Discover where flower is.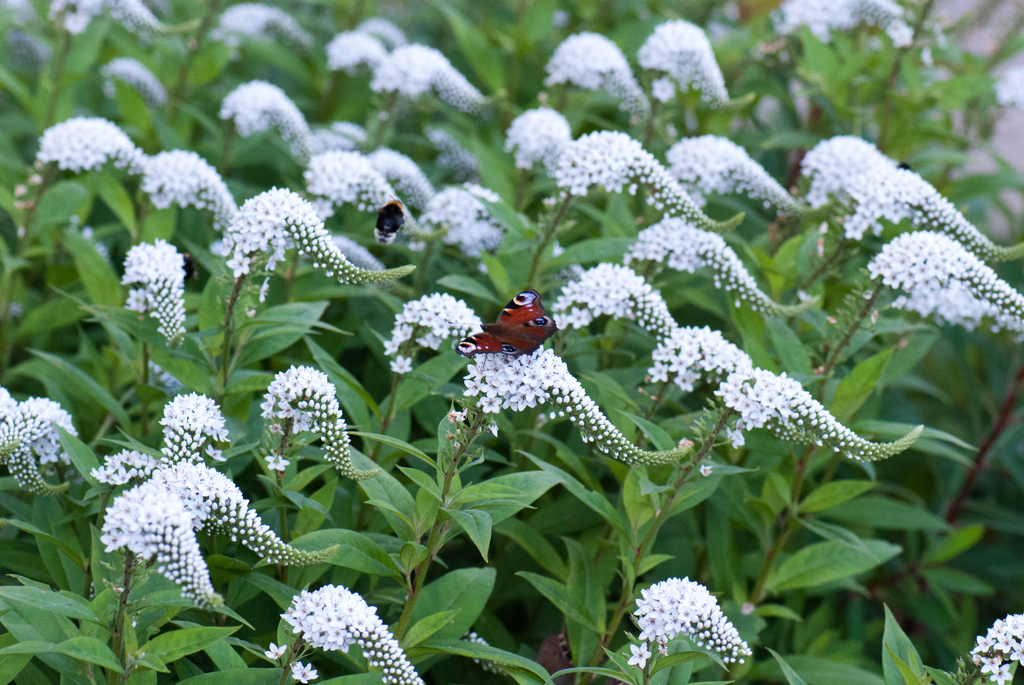
Discovered at rect(464, 345, 678, 469).
